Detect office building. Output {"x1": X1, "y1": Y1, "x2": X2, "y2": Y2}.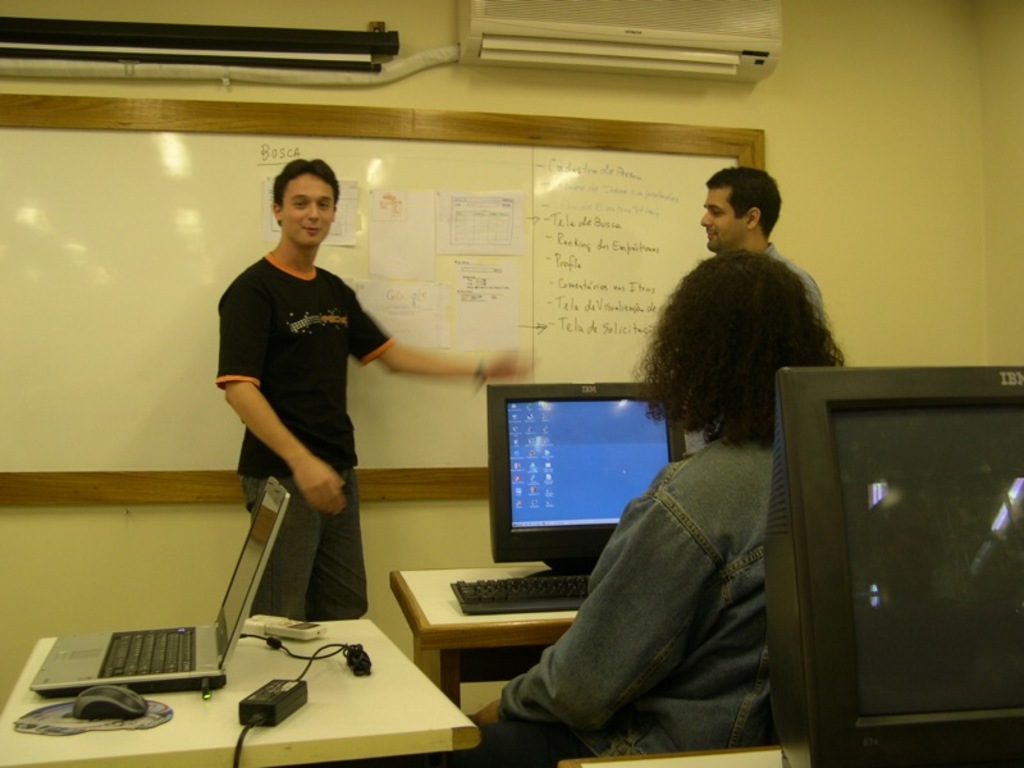
{"x1": 0, "y1": 99, "x2": 1023, "y2": 767}.
